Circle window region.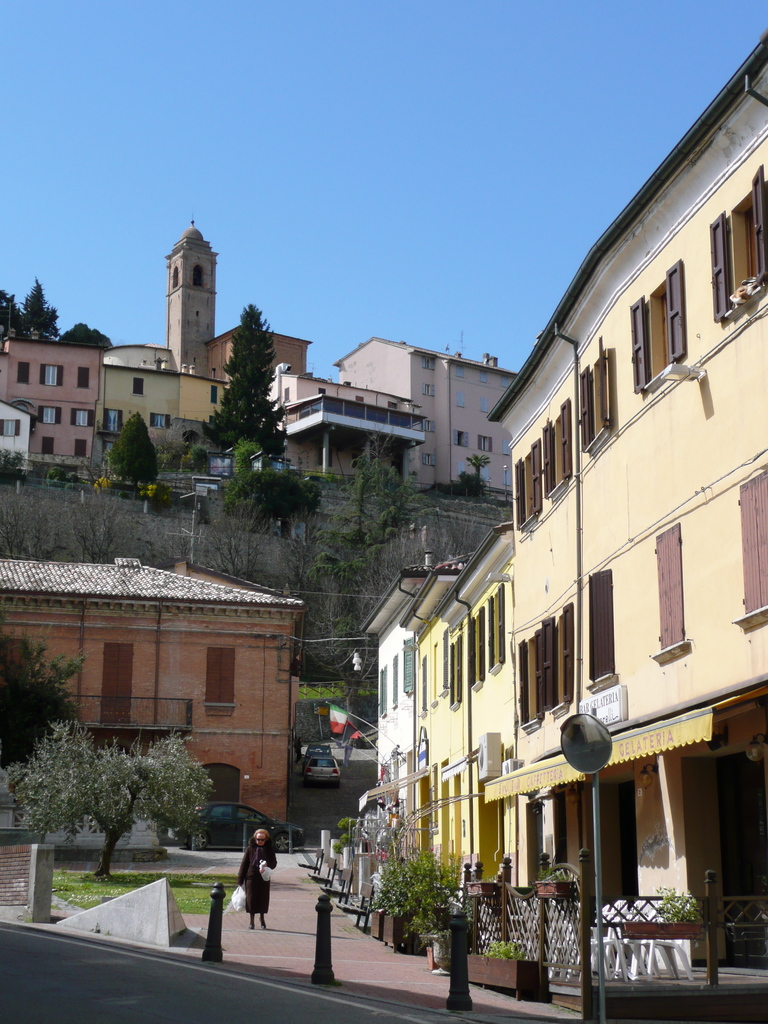
Region: 16 359 32 387.
